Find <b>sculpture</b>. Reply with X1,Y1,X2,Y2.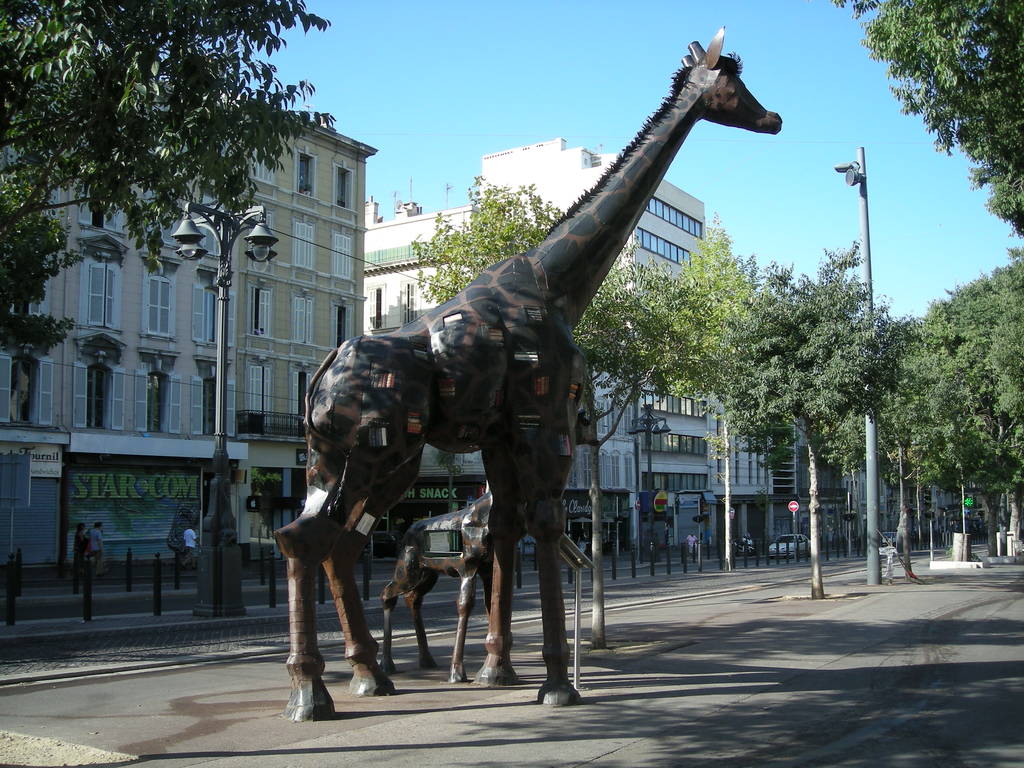
381,479,526,694.
